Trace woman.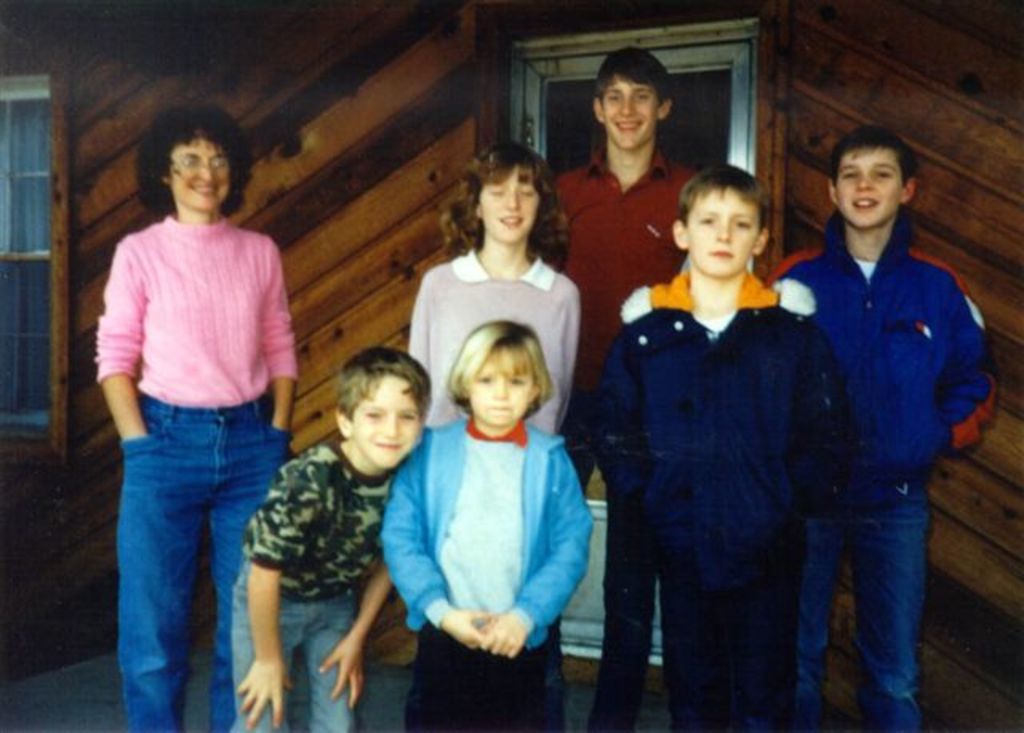
Traced to (x1=82, y1=101, x2=314, y2=706).
